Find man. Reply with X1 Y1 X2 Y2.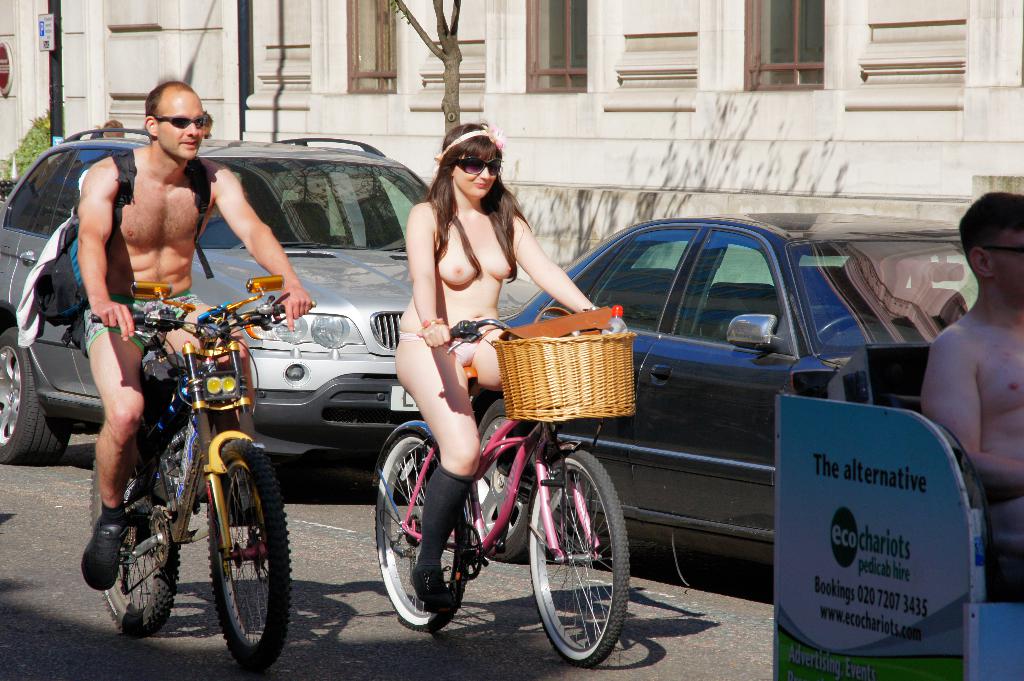
916 188 1023 615.
